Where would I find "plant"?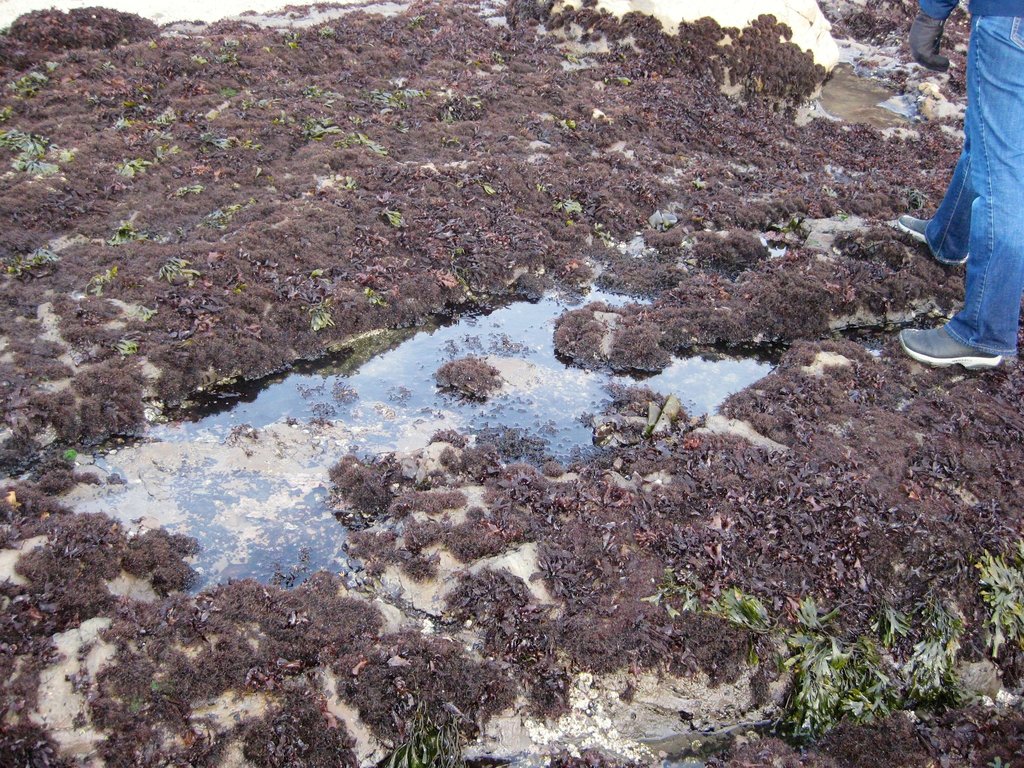
At [left=330, top=621, right=514, bottom=767].
